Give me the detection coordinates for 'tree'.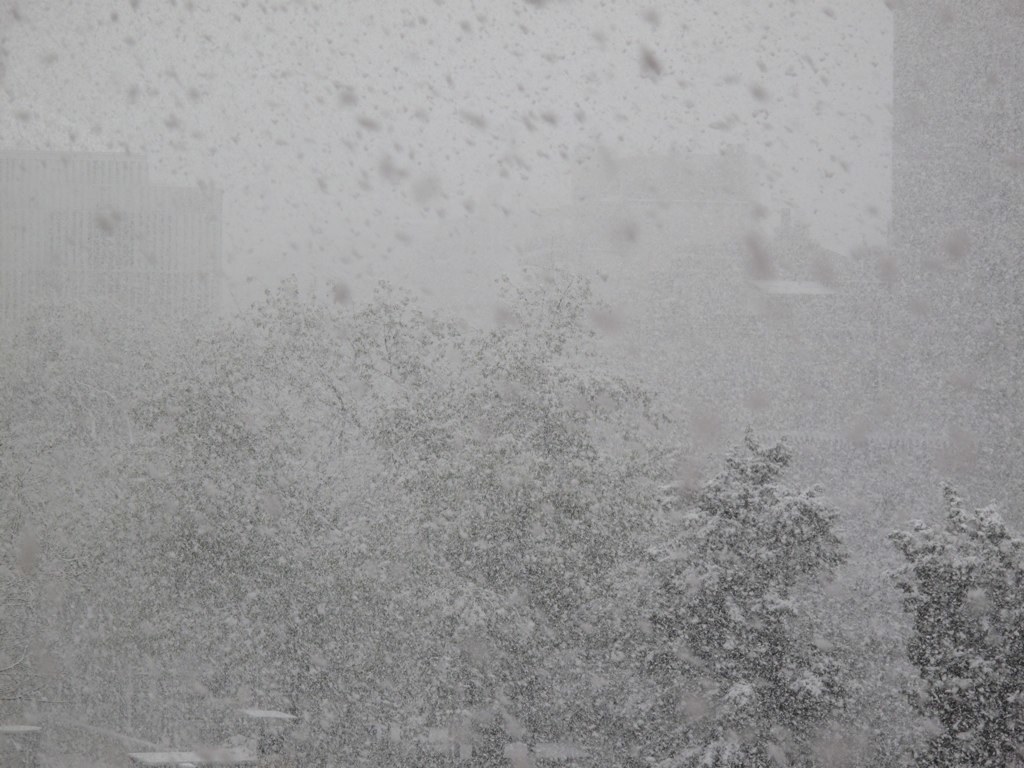
<bbox>663, 430, 853, 744</bbox>.
